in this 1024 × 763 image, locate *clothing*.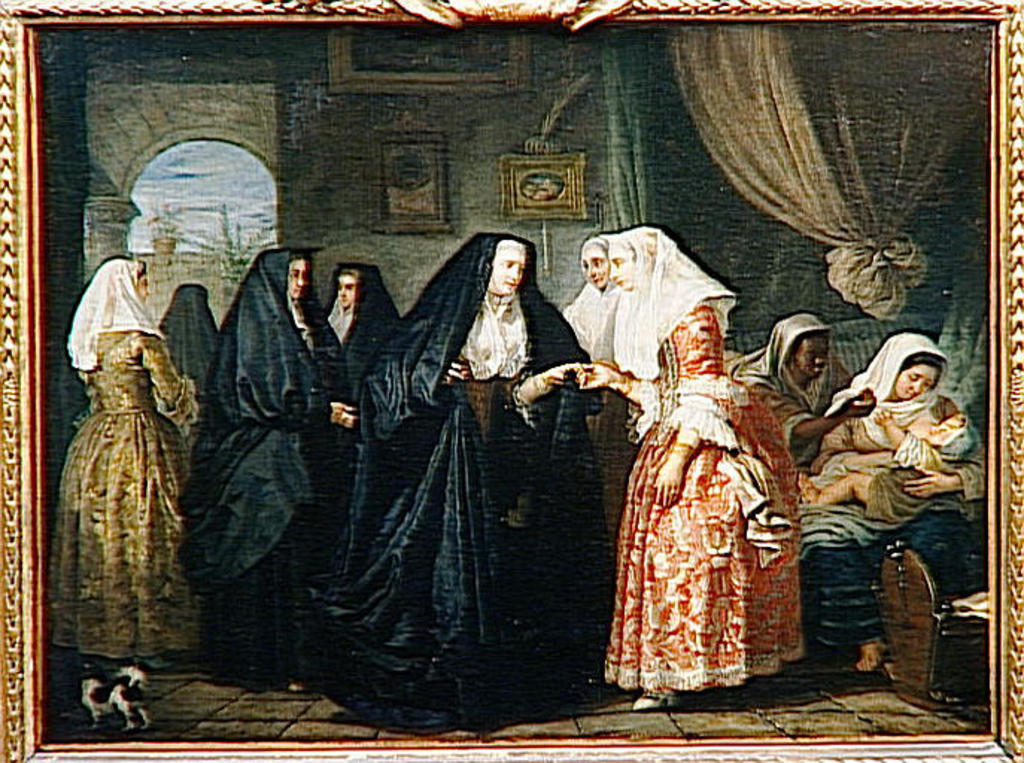
Bounding box: [left=598, top=332, right=836, bottom=706].
